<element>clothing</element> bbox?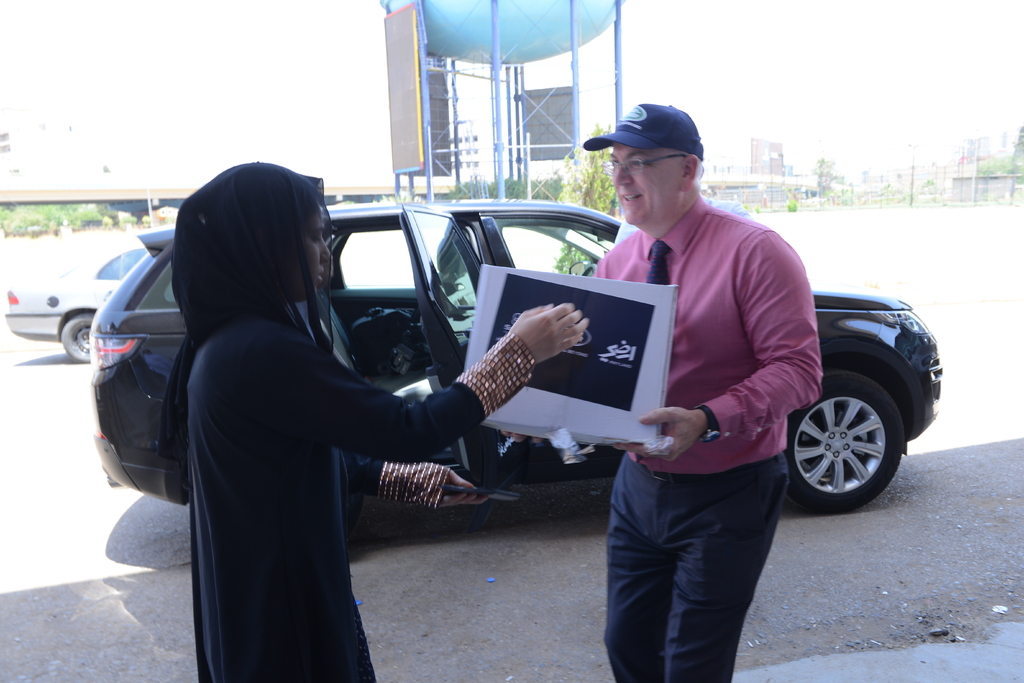
591 193 820 682
